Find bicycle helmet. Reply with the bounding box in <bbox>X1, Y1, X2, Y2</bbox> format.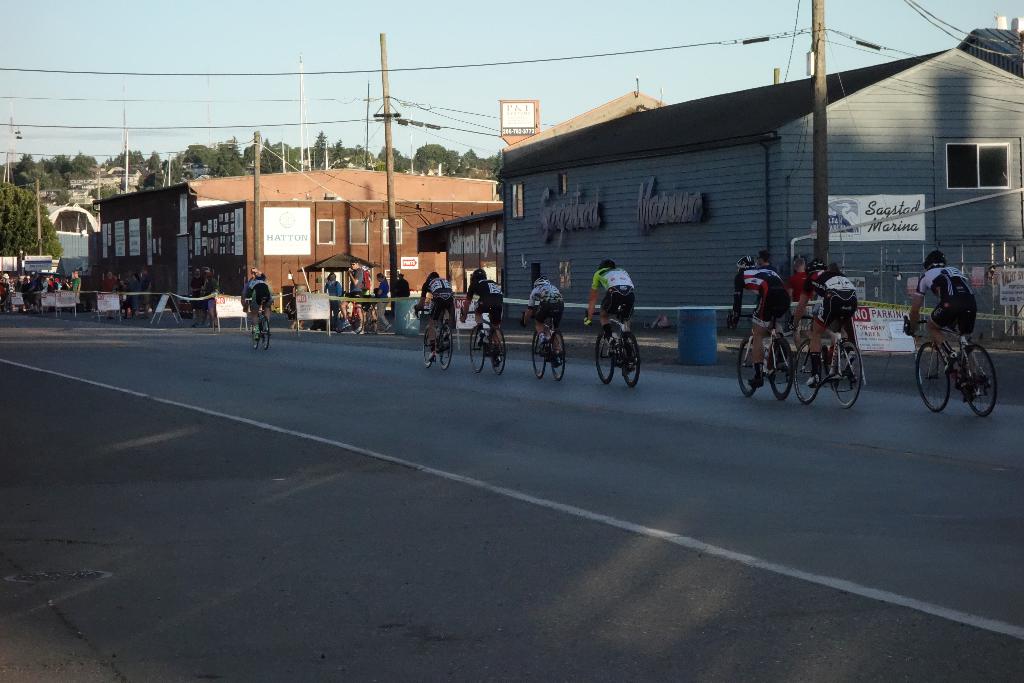
<bbox>805, 259, 829, 271</bbox>.
